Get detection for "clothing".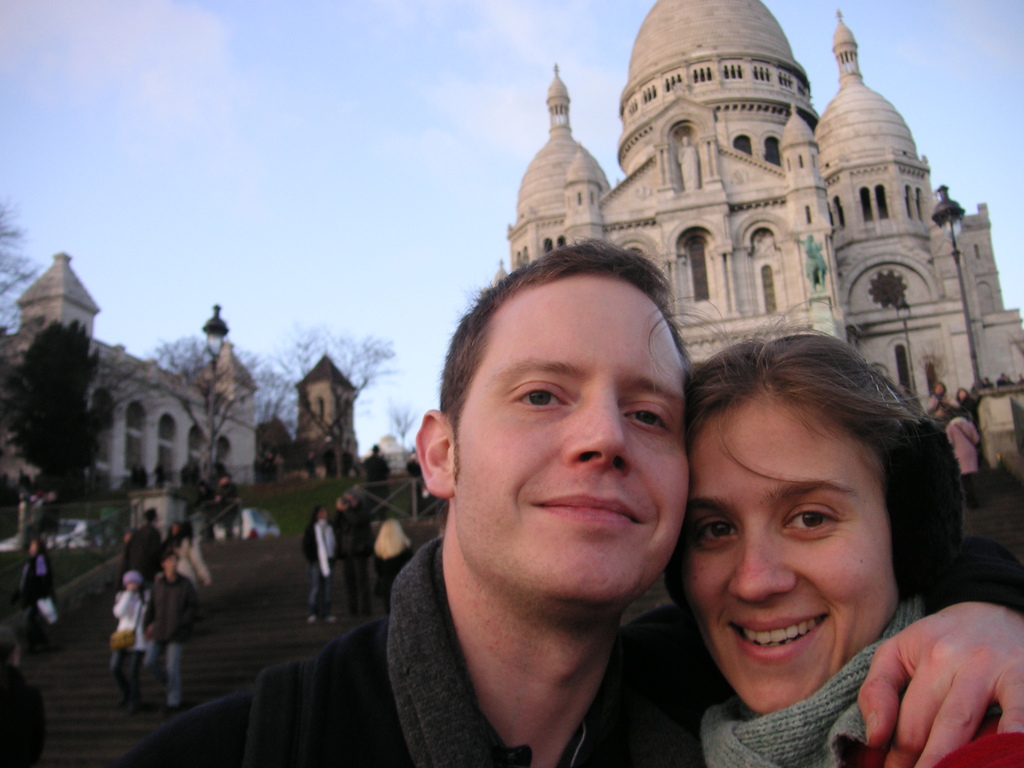
Detection: [314, 560, 340, 616].
